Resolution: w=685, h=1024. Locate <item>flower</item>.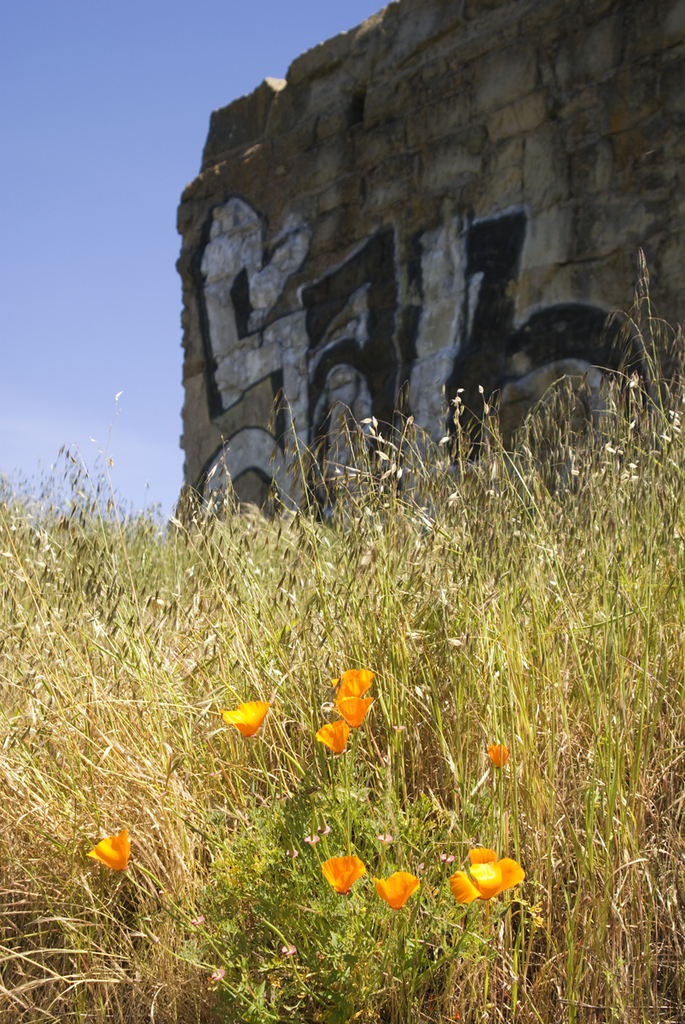
crop(441, 836, 529, 906).
